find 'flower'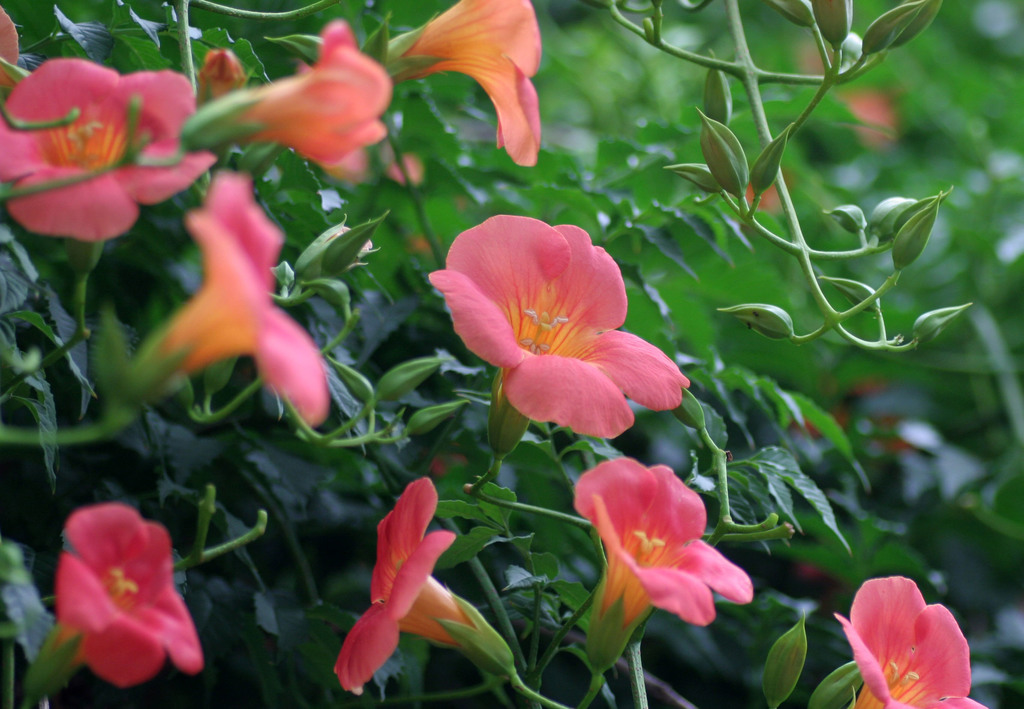
[x1=25, y1=501, x2=203, y2=708]
